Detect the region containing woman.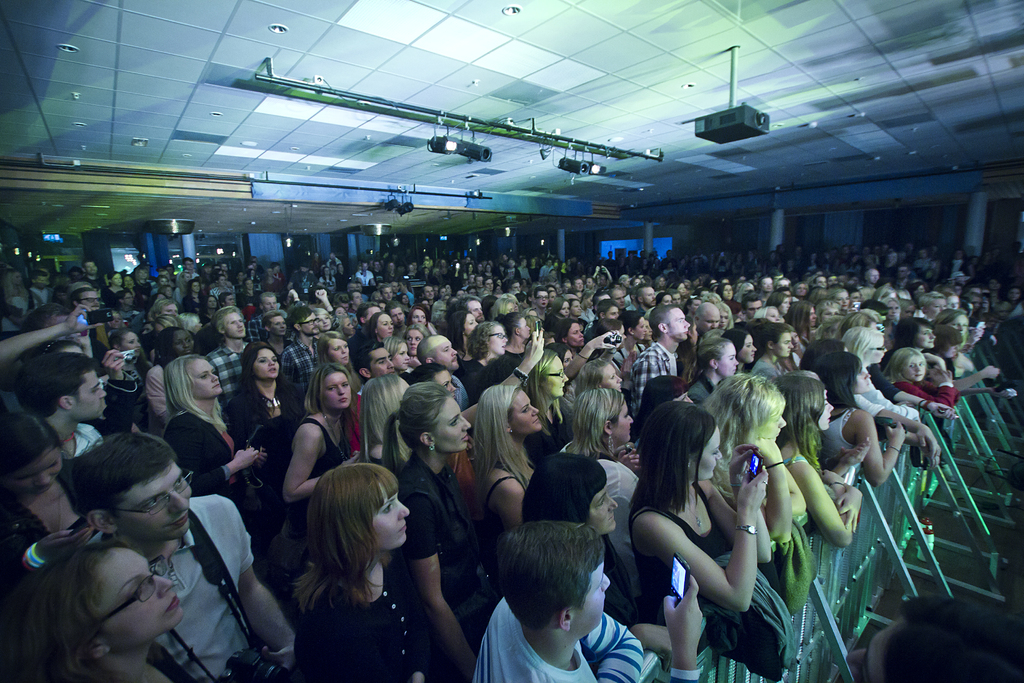
[292, 461, 443, 682].
